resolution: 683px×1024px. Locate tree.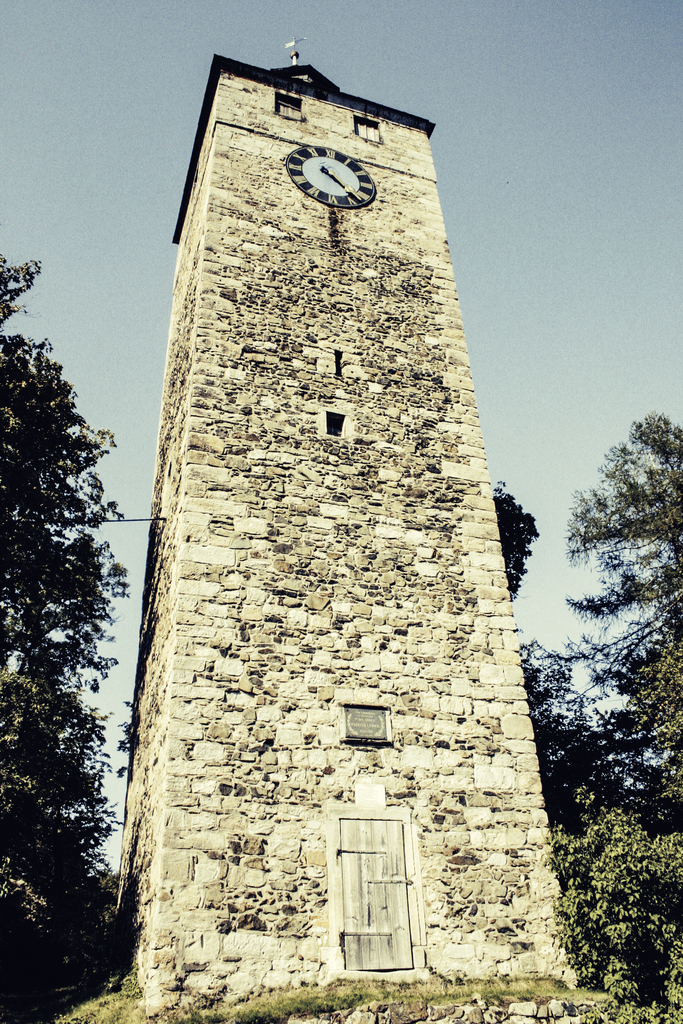
select_region(570, 413, 680, 812).
